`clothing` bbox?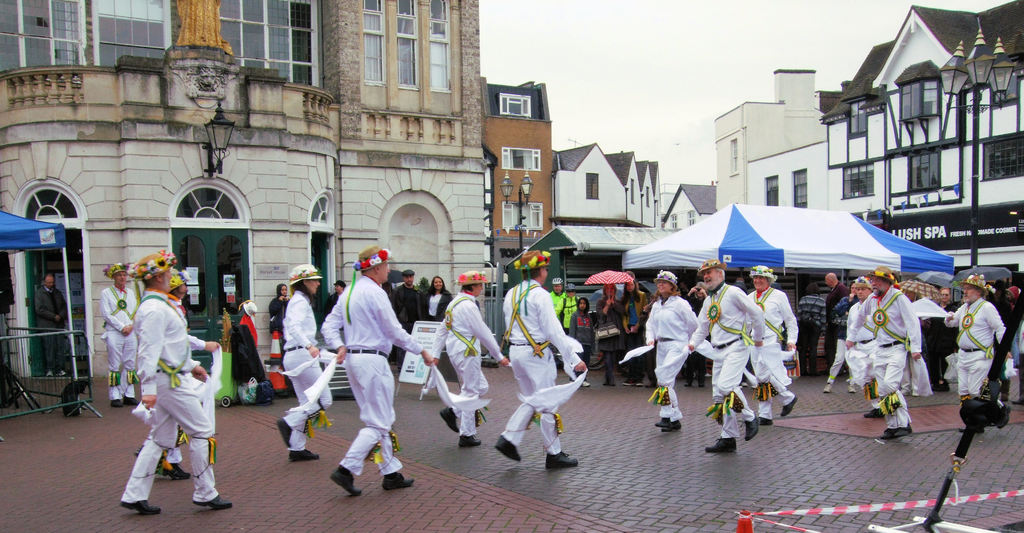
500:272:577:455
